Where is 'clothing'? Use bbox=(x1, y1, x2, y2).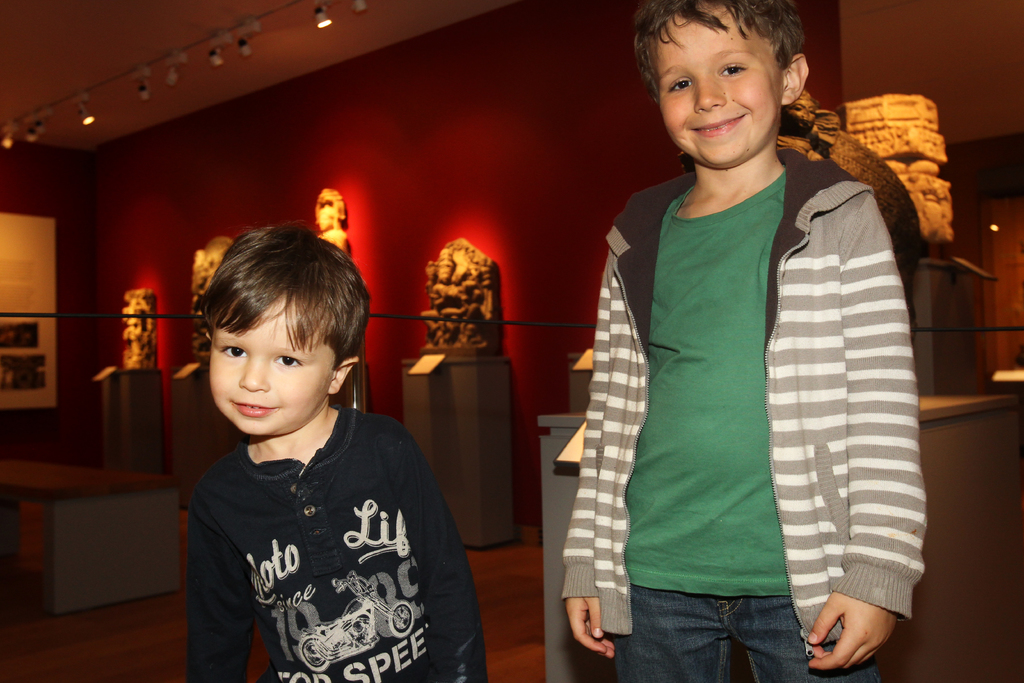
bbox=(170, 365, 475, 682).
